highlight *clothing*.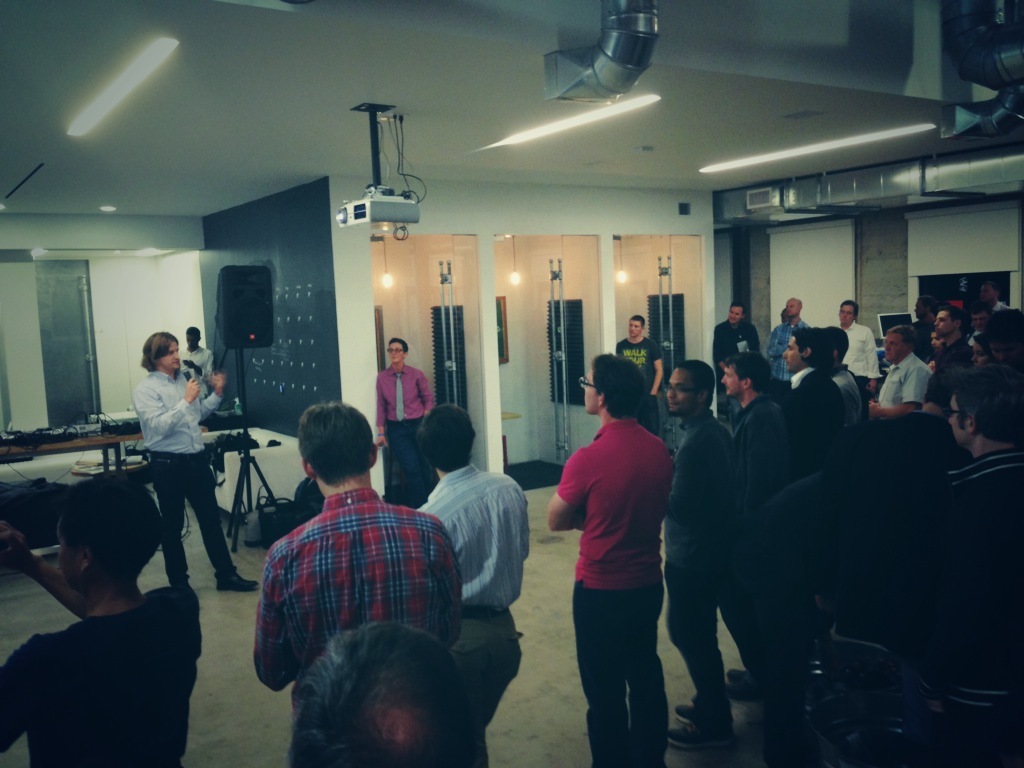
Highlighted region: [left=557, top=421, right=674, bottom=767].
